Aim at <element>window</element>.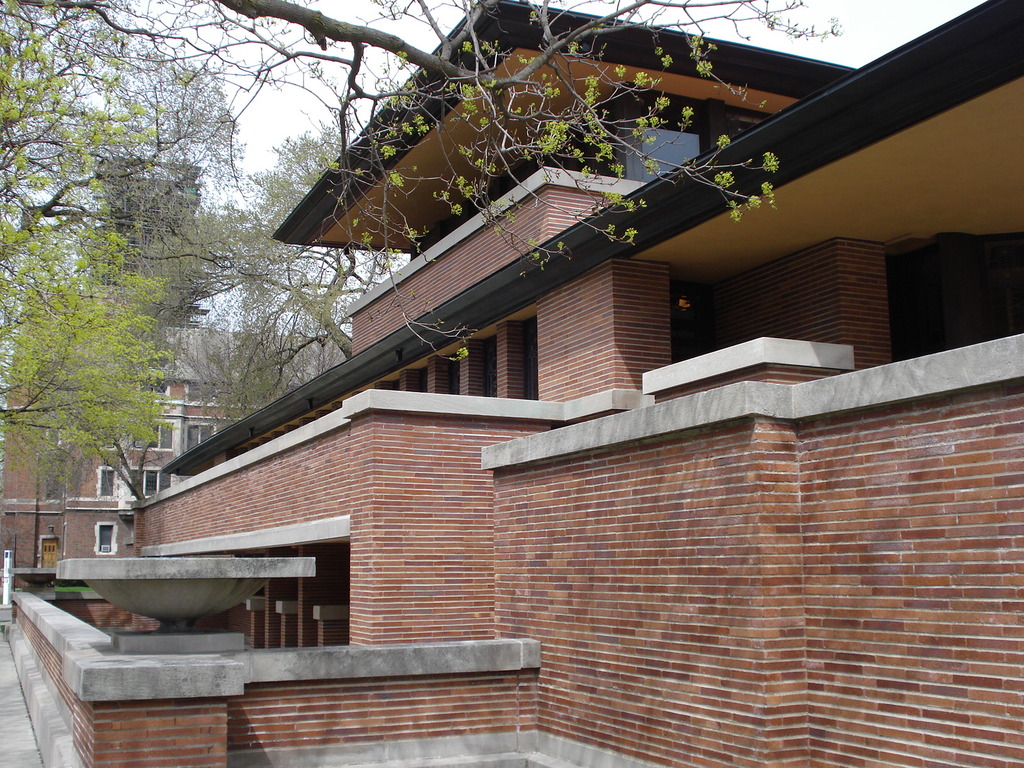
Aimed at (106, 418, 173, 450).
